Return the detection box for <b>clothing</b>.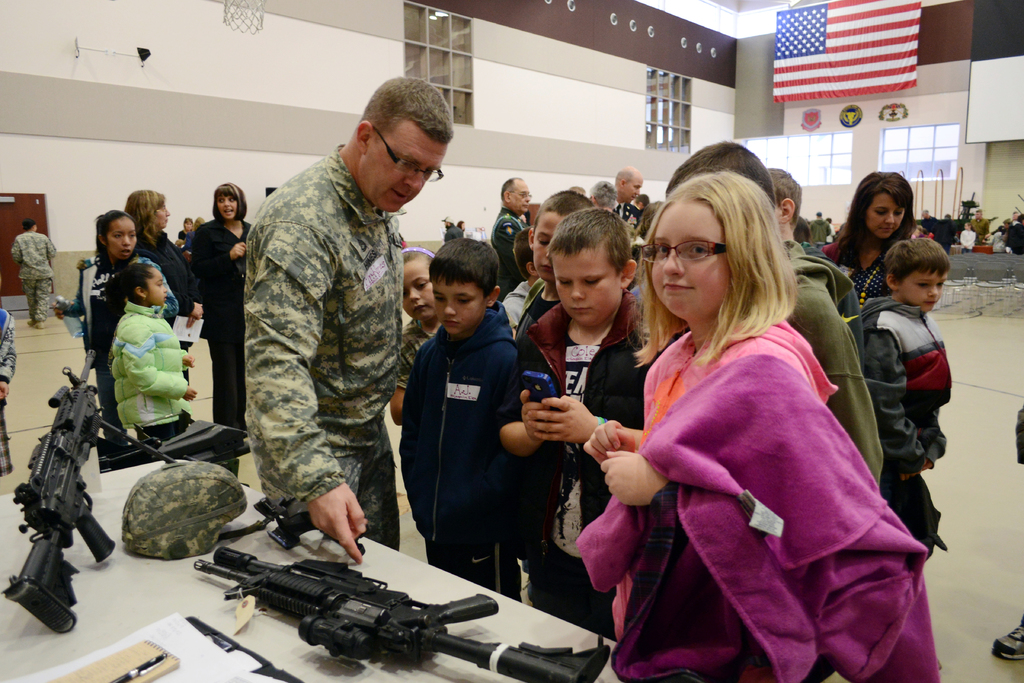
x1=193, y1=224, x2=252, y2=418.
